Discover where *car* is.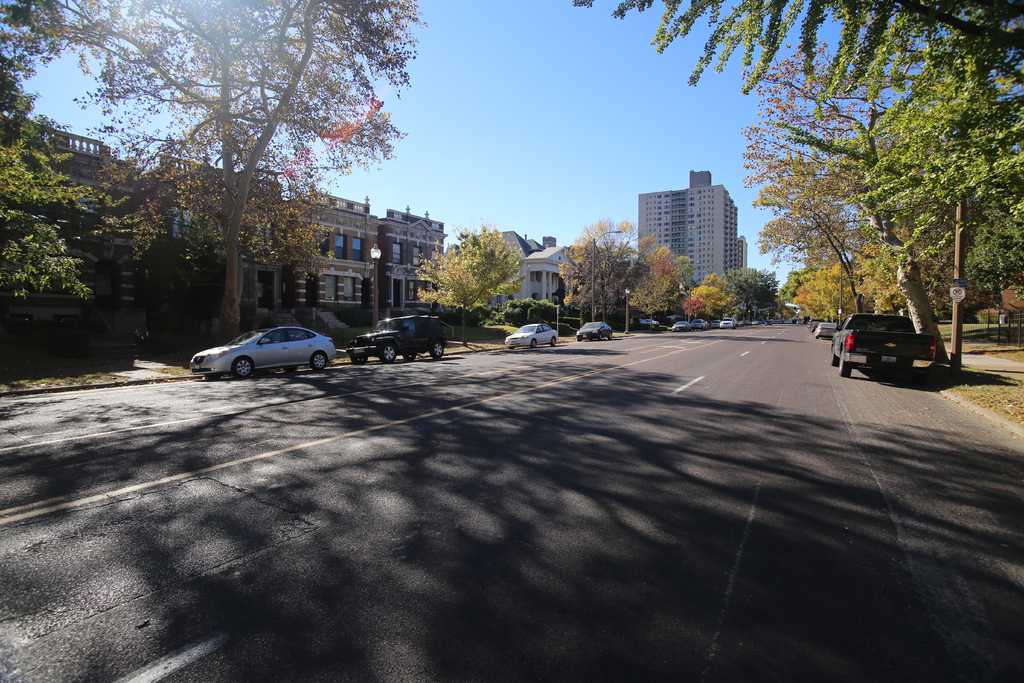
Discovered at pyautogui.locateOnScreen(185, 318, 340, 381).
